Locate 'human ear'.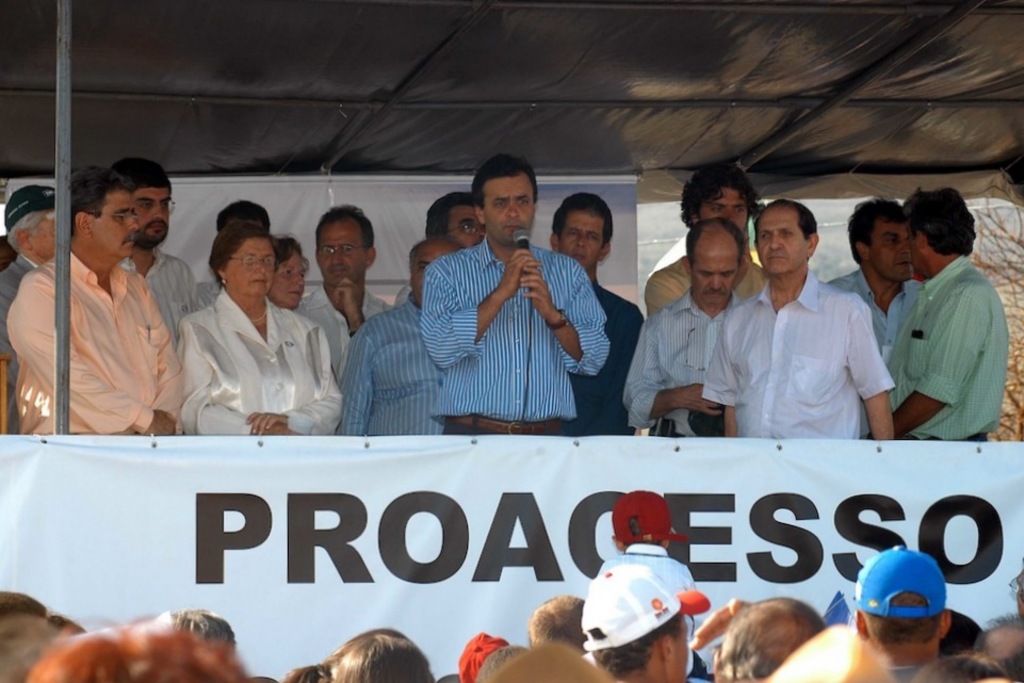
Bounding box: pyautogui.locateOnScreen(216, 266, 227, 279).
